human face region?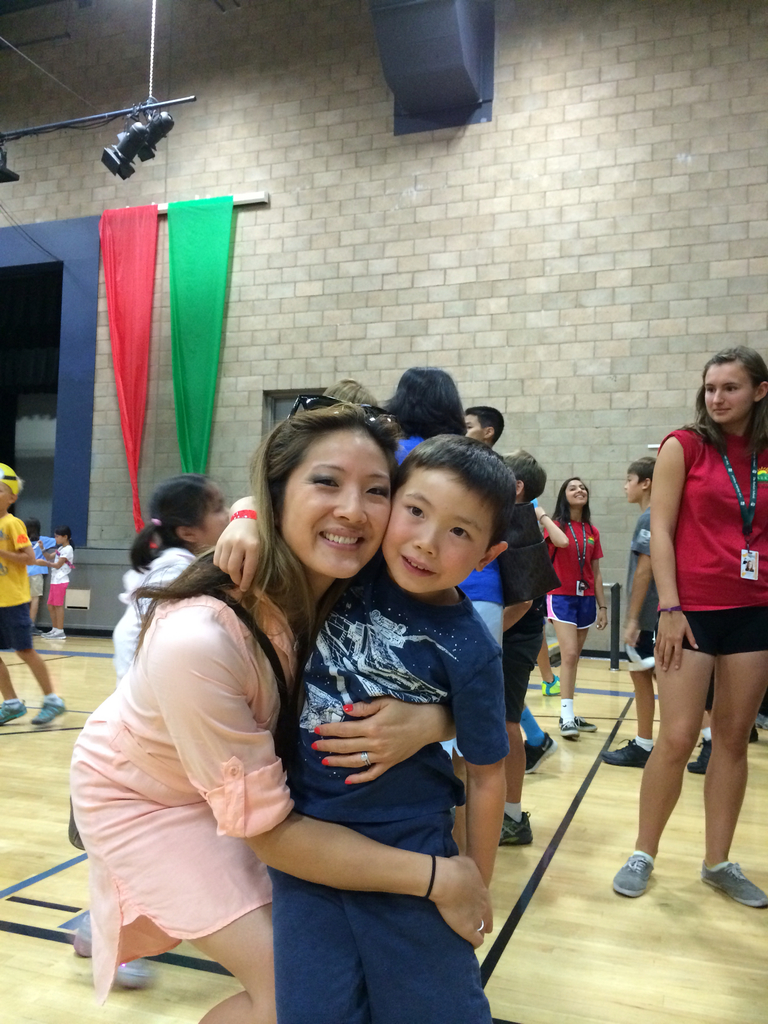
x1=0, y1=479, x2=15, y2=510
